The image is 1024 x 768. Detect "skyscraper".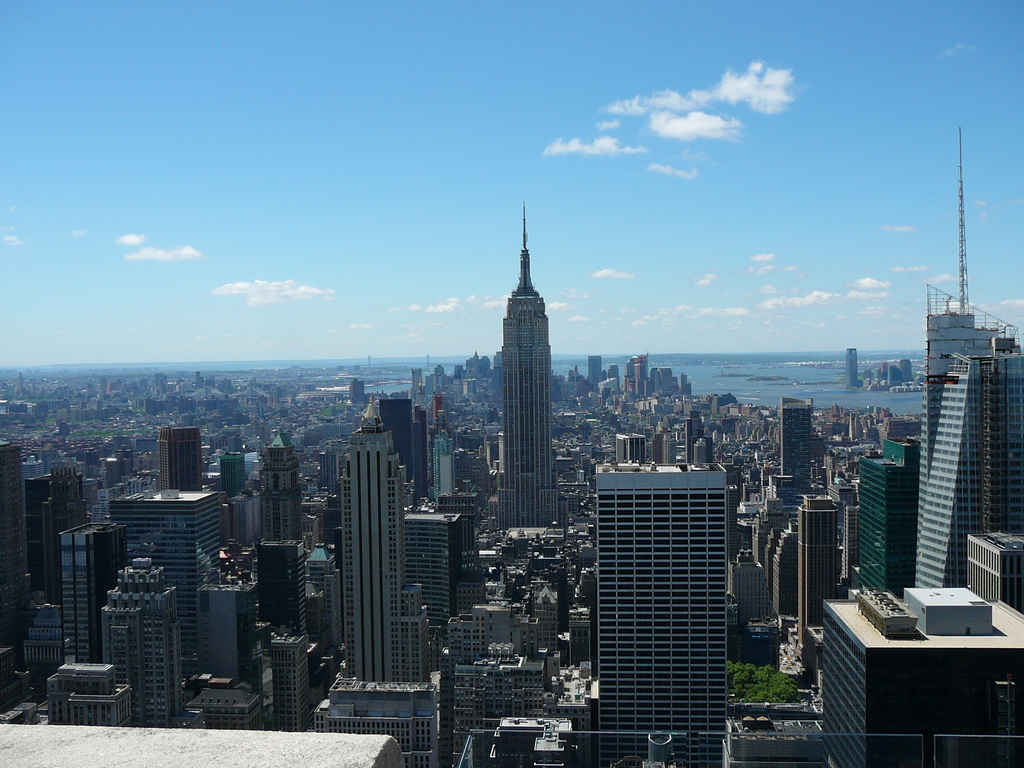
Detection: [595,463,726,765].
